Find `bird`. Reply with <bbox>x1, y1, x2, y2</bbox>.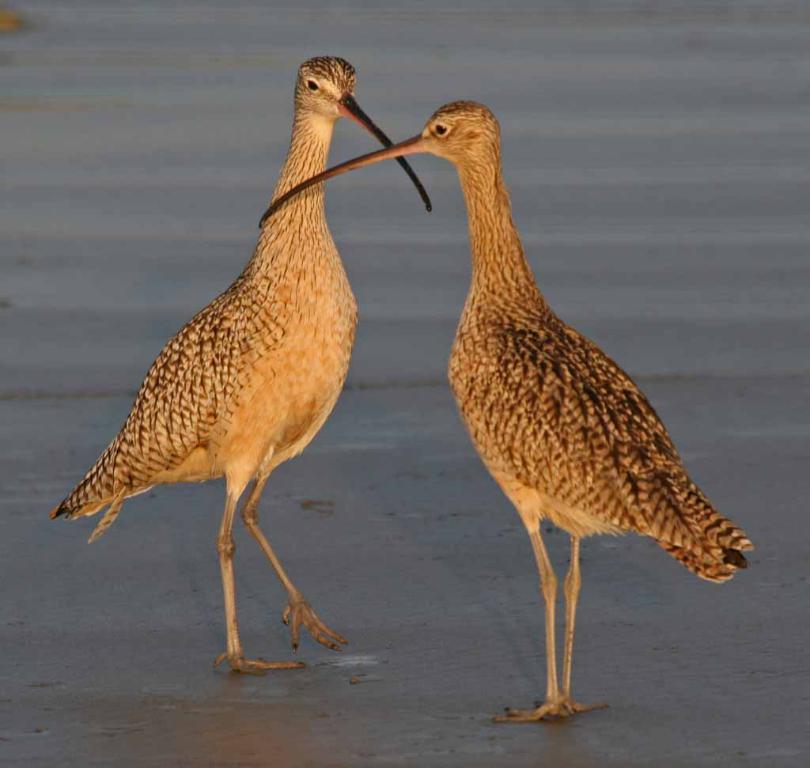
<bbox>54, 58, 433, 677</bbox>.
